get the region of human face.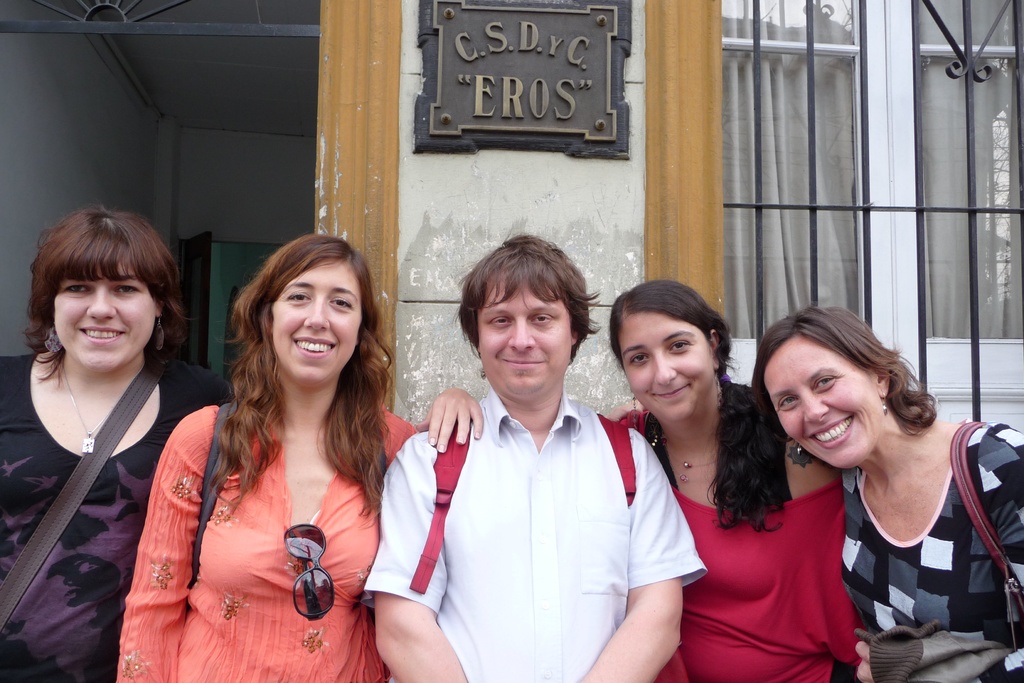
(51,260,161,370).
